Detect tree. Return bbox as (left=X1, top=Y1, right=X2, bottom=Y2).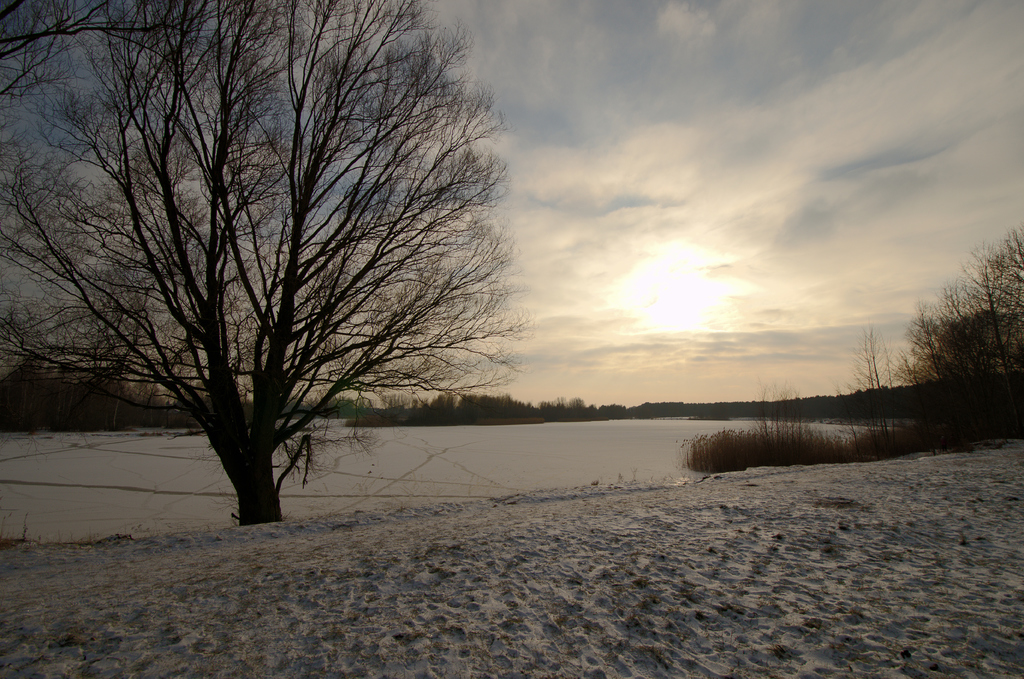
(left=49, top=11, right=534, bottom=548).
